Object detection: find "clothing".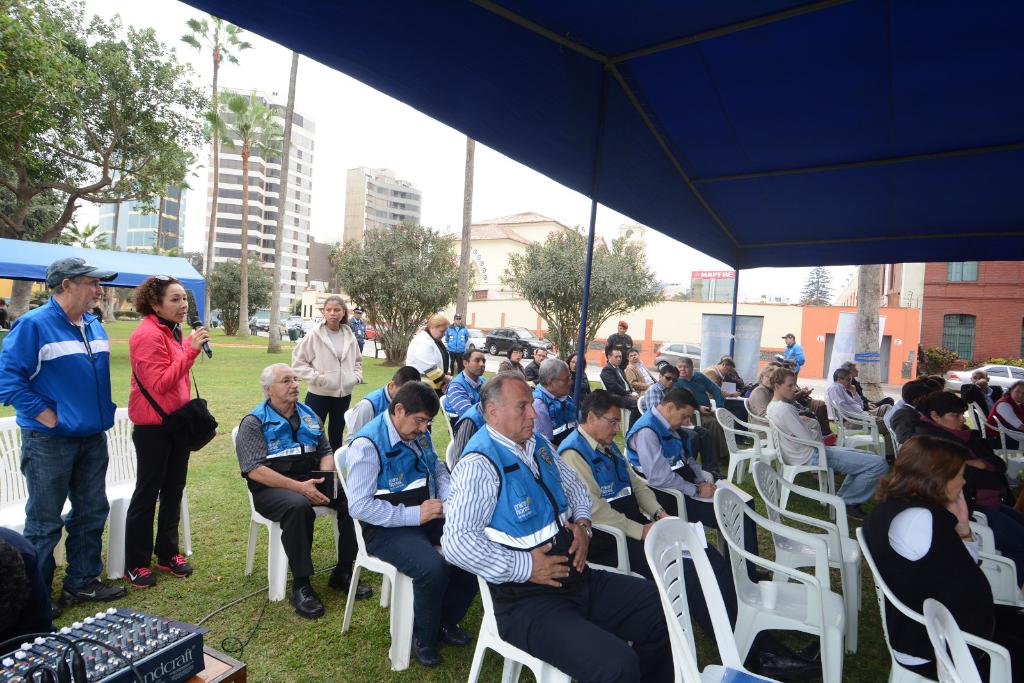
(441, 427, 664, 675).
